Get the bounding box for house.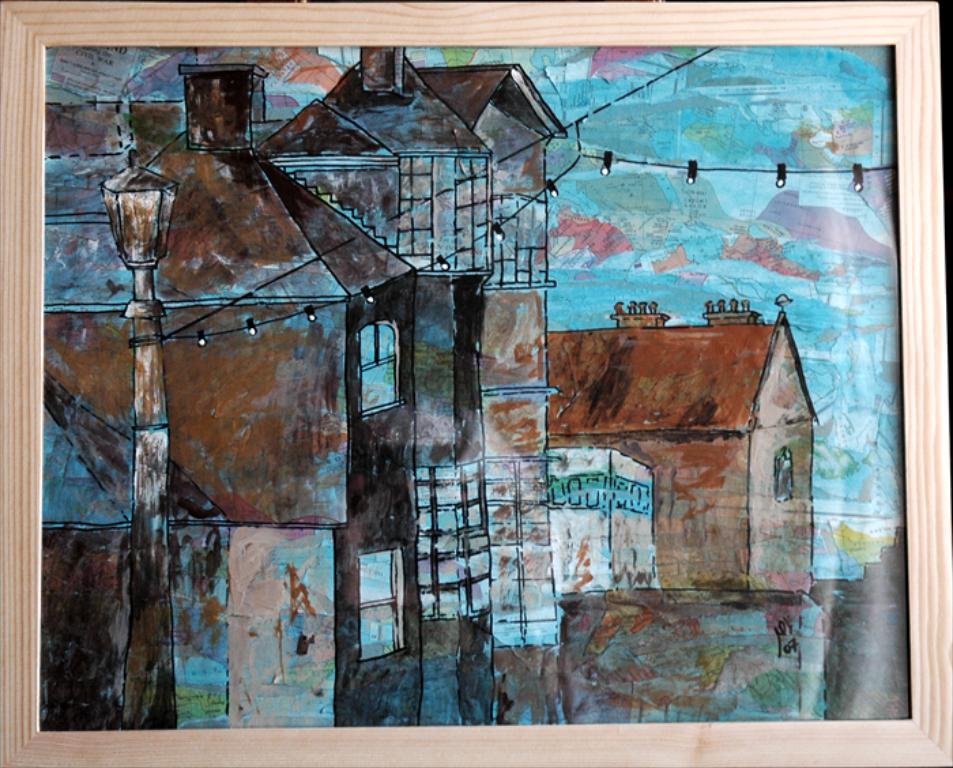
38/0/907/694.
